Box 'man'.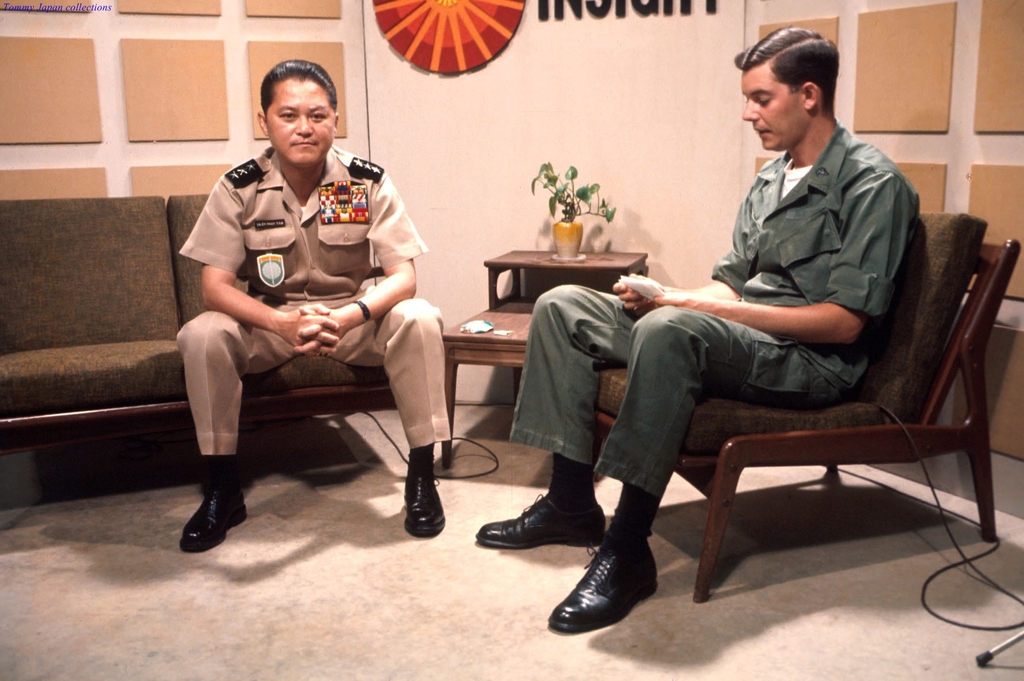
bbox(473, 24, 924, 637).
